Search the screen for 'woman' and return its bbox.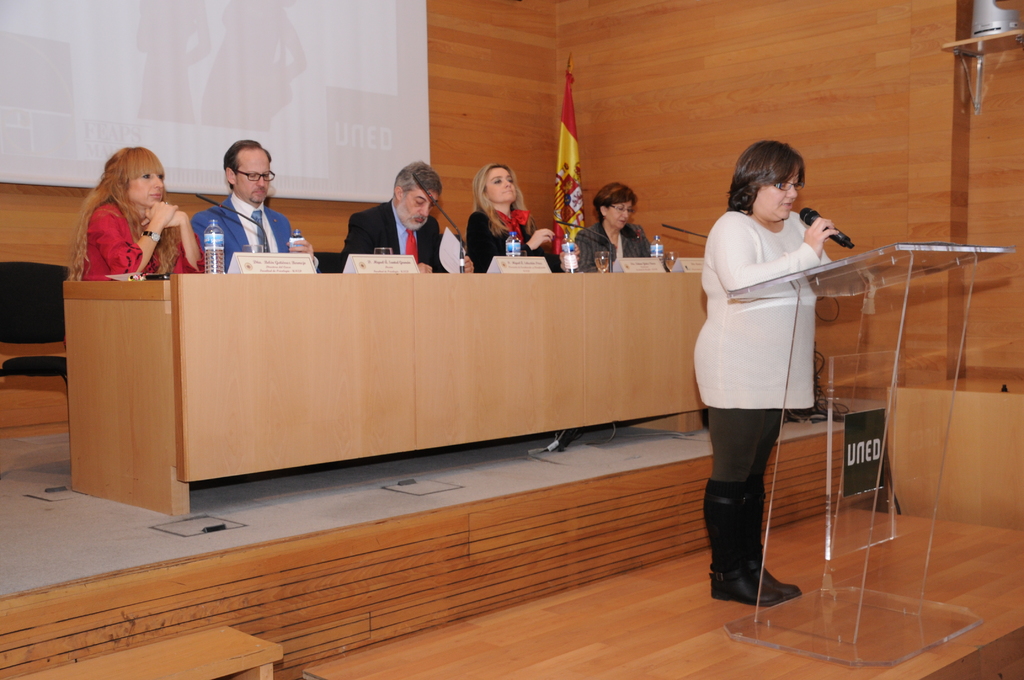
Found: 467/163/554/274.
